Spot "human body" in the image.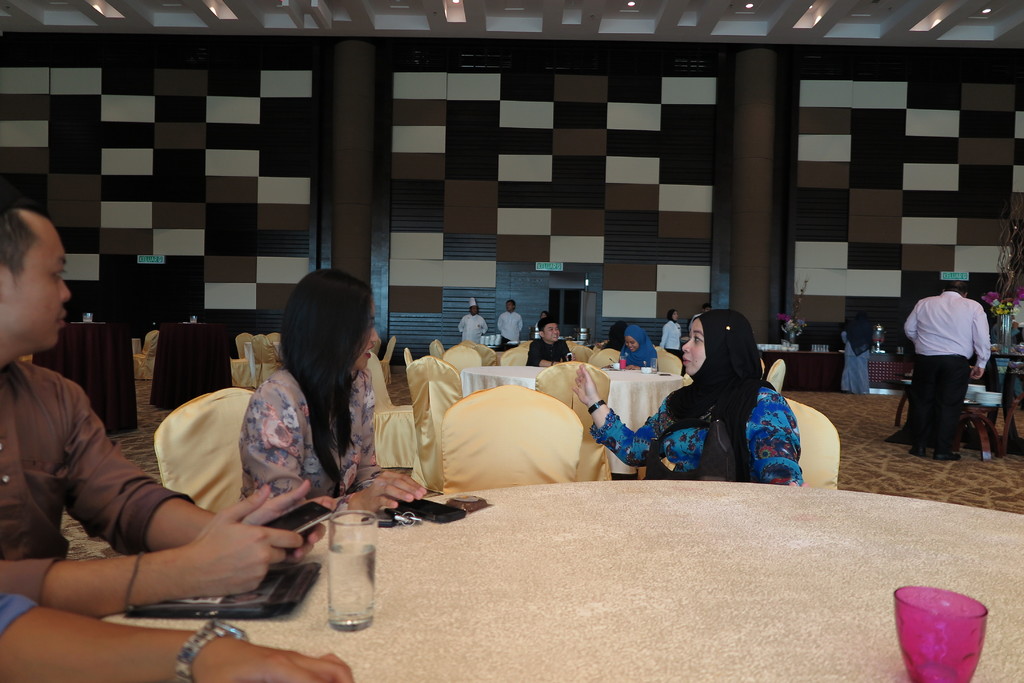
"human body" found at {"left": 620, "top": 342, "right": 660, "bottom": 376}.
